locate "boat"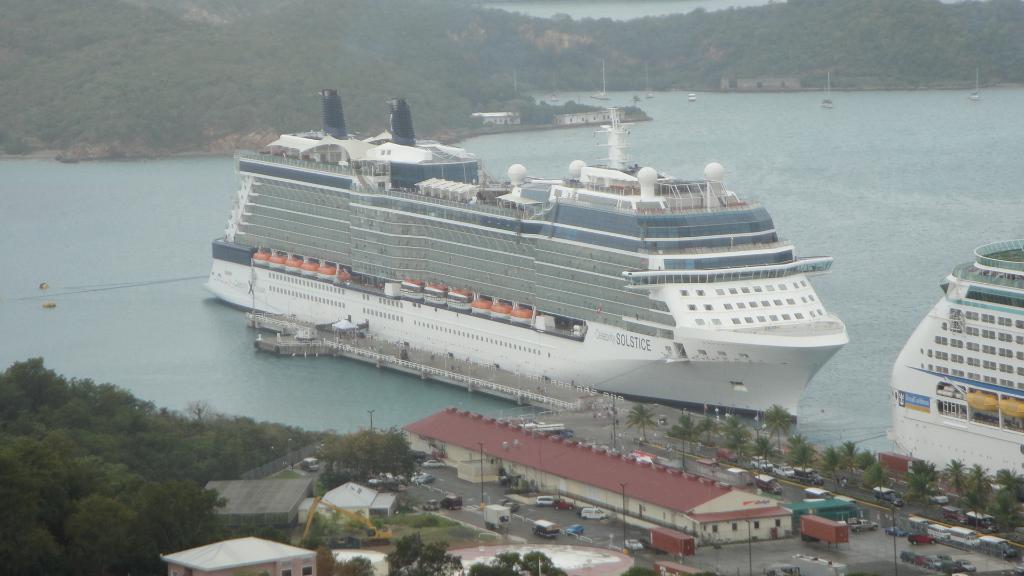
crop(967, 67, 981, 100)
